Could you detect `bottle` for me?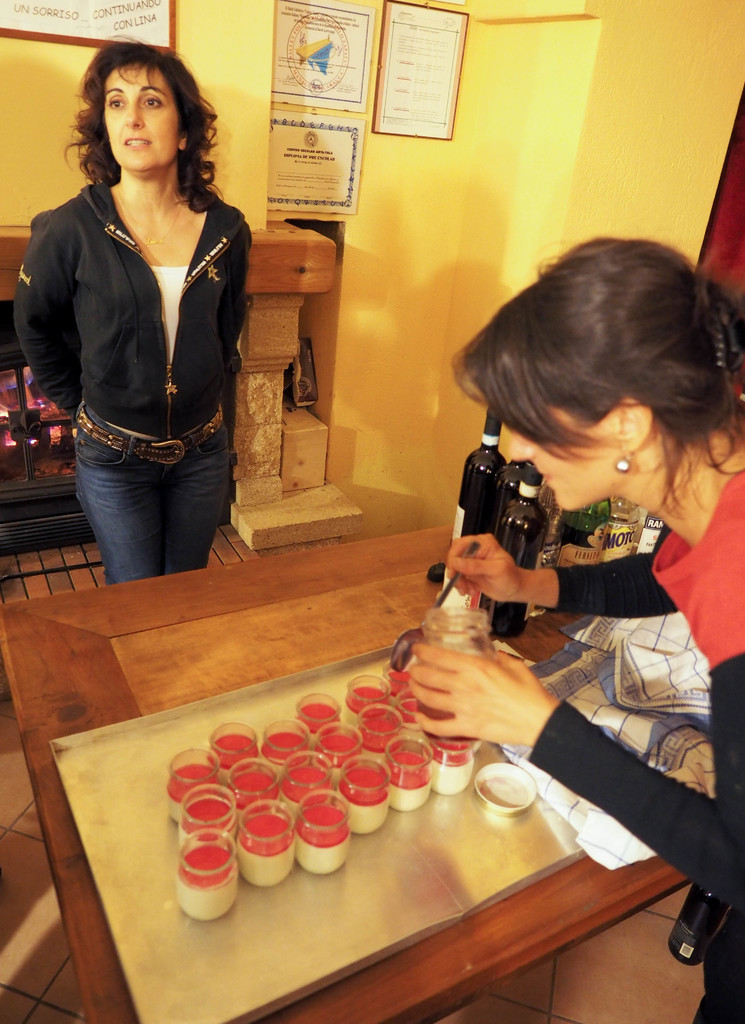
Detection result: <box>550,497,608,567</box>.
